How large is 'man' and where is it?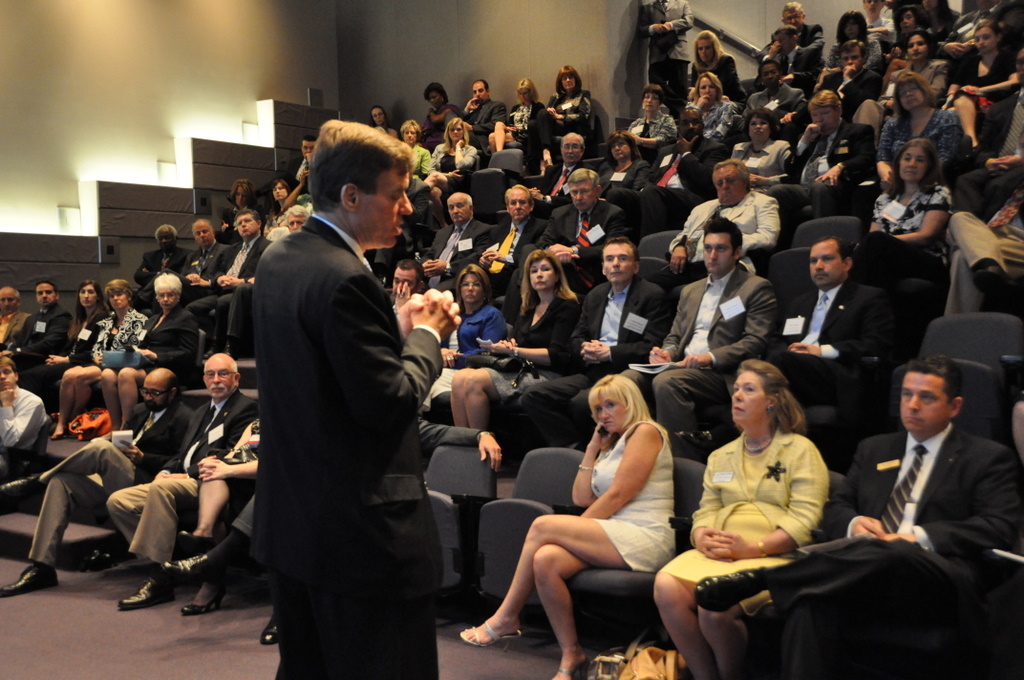
Bounding box: <bbox>543, 127, 590, 195</bbox>.
